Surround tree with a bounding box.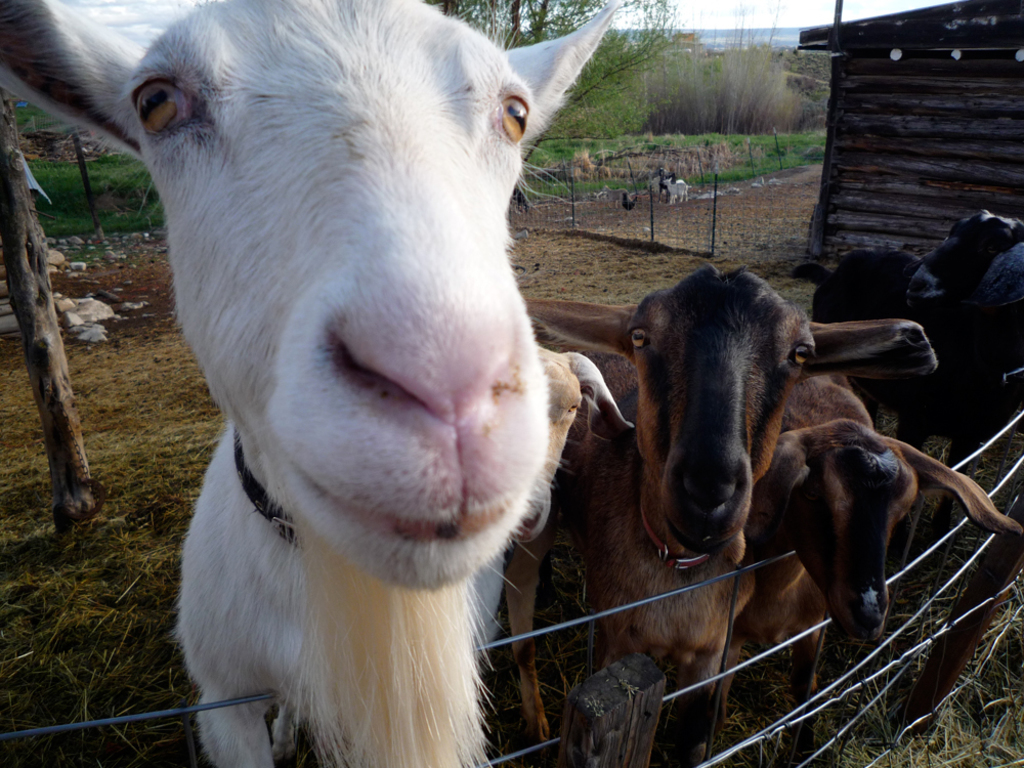
detection(426, 0, 680, 145).
